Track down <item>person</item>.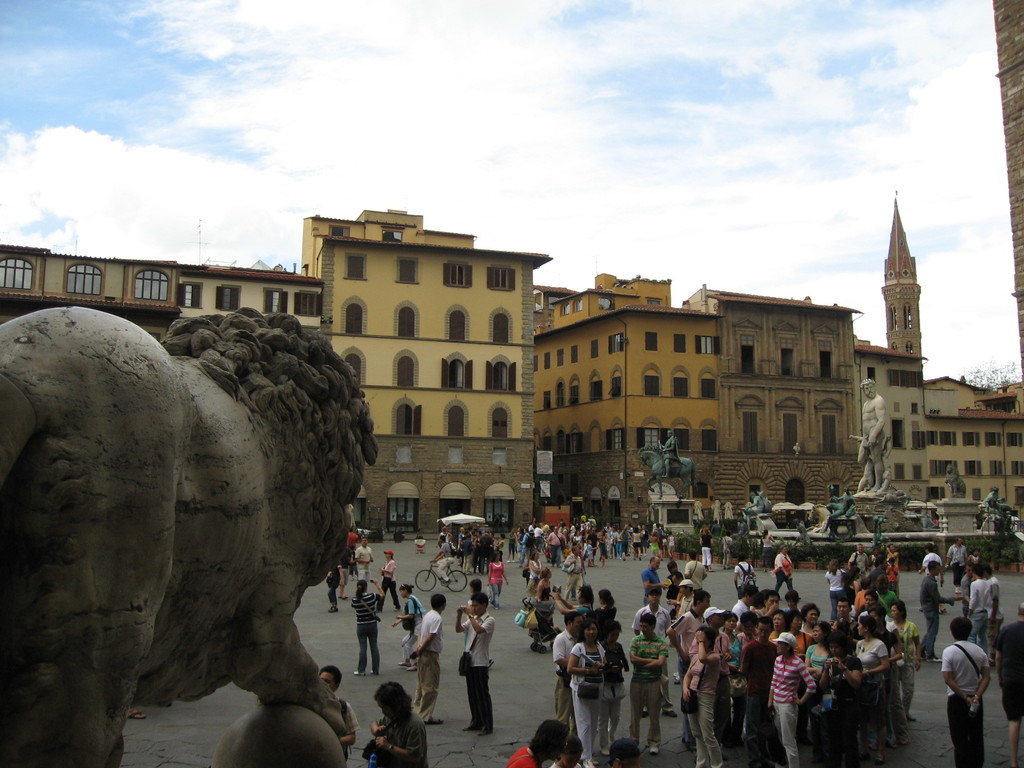
Tracked to left=989, top=563, right=992, bottom=641.
